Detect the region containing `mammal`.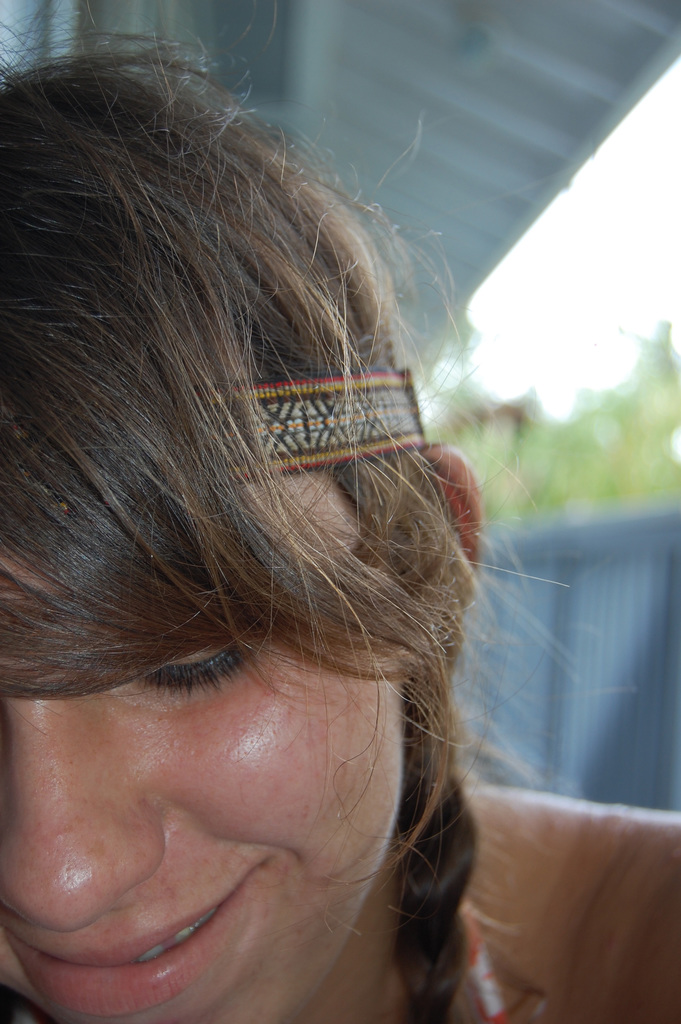
box(0, 61, 581, 1023).
